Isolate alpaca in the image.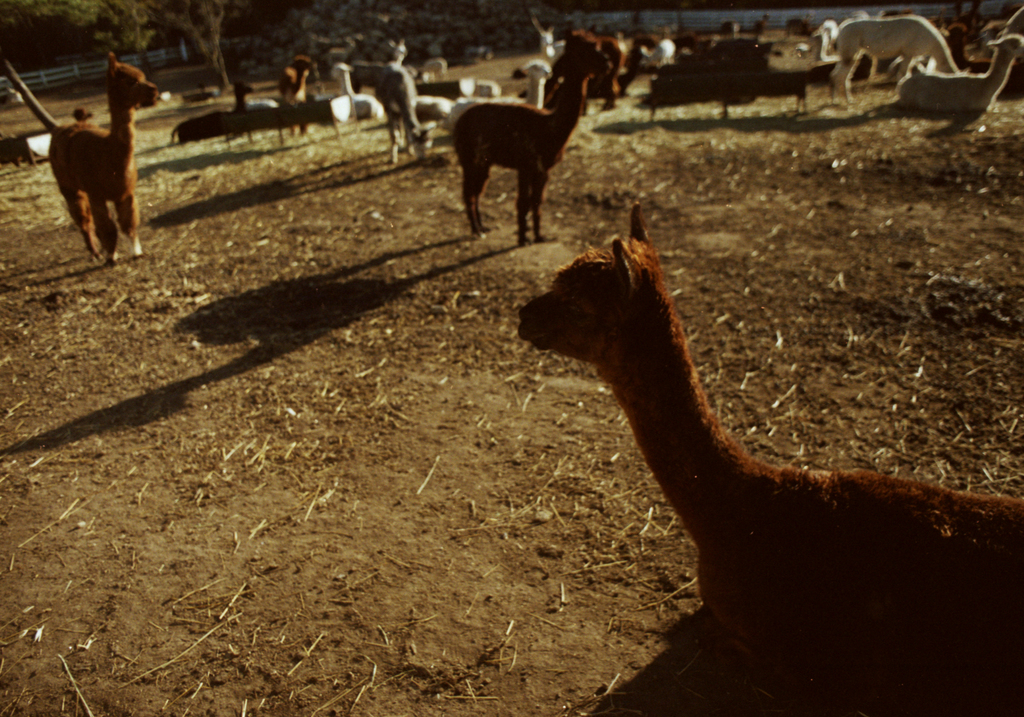
Isolated region: 169 14 973 164.
